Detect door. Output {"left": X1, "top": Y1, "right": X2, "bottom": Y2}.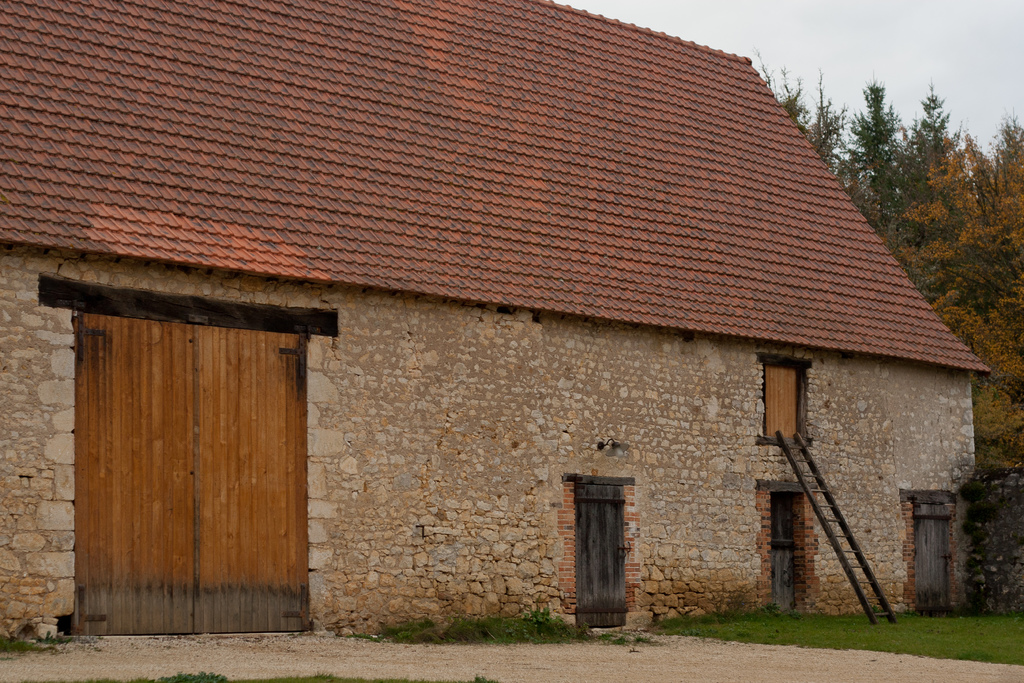
{"left": 916, "top": 518, "right": 949, "bottom": 614}.
